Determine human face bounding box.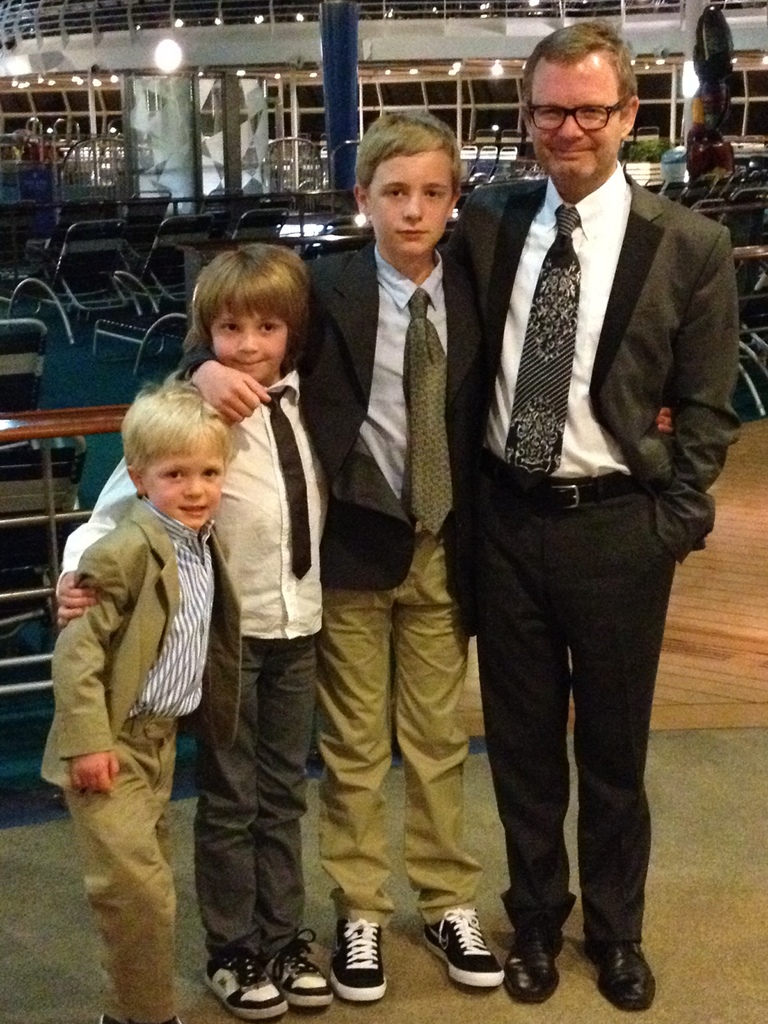
Determined: (left=529, top=68, right=620, bottom=175).
